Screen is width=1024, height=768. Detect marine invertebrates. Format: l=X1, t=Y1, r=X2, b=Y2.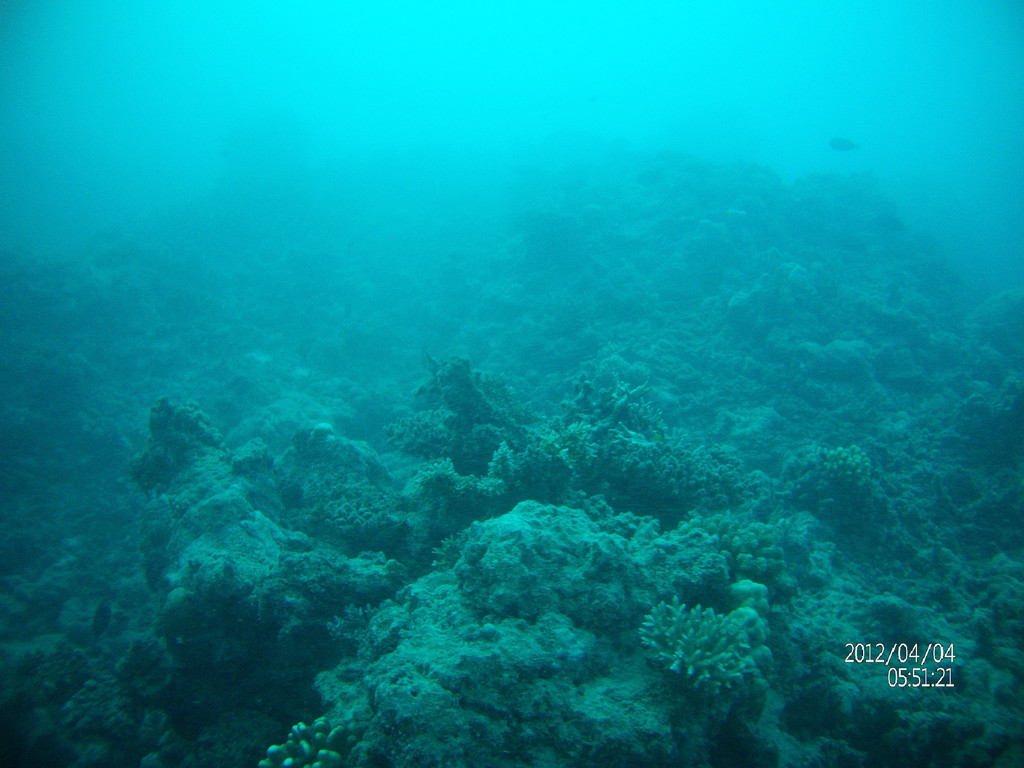
l=401, t=450, r=520, b=525.
